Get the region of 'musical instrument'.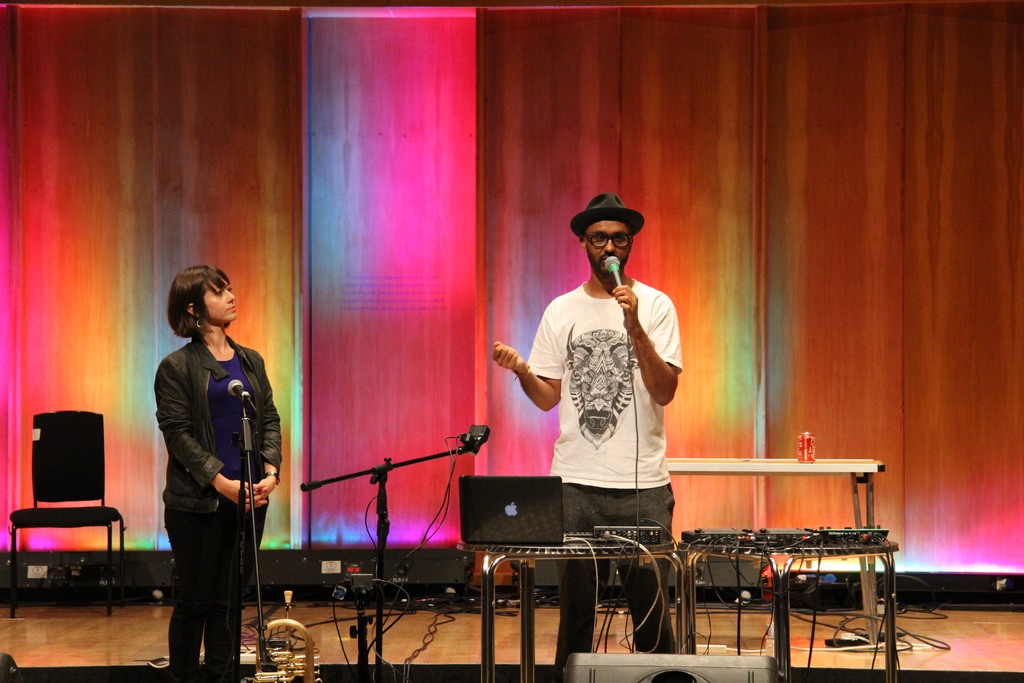
[252,616,323,682].
